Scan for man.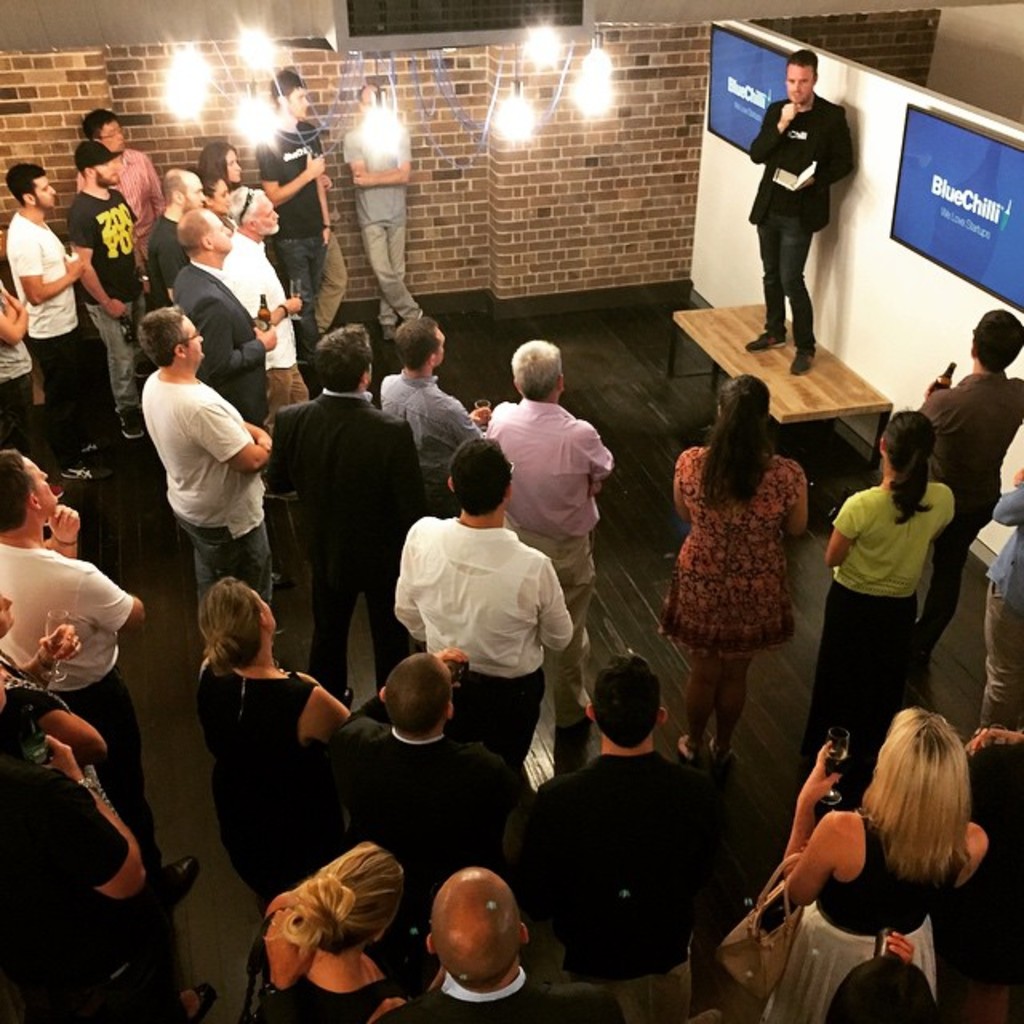
Scan result: l=3, t=162, r=126, b=478.
